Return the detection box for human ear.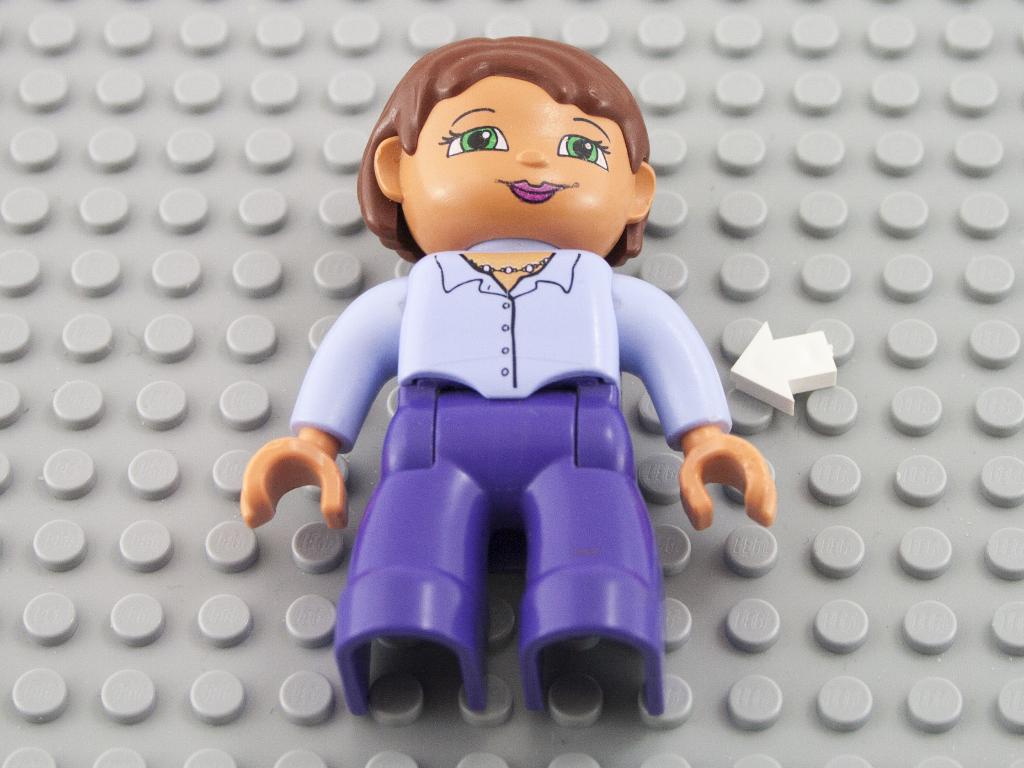
(x1=372, y1=132, x2=400, y2=202).
